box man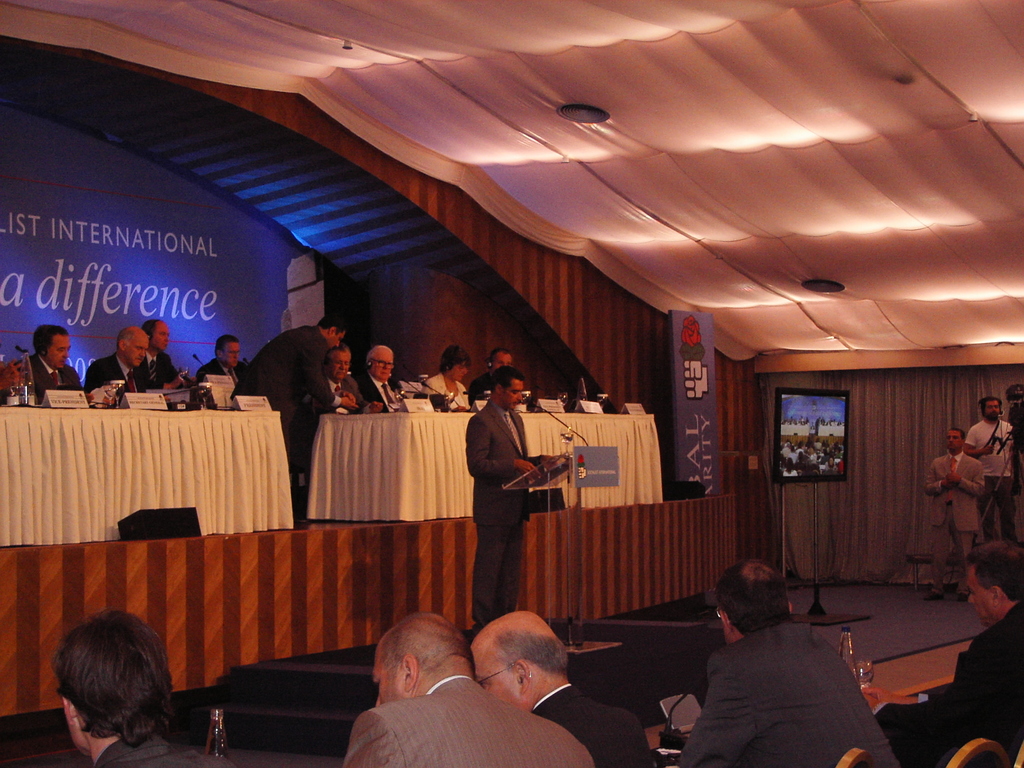
bbox=(678, 570, 890, 764)
